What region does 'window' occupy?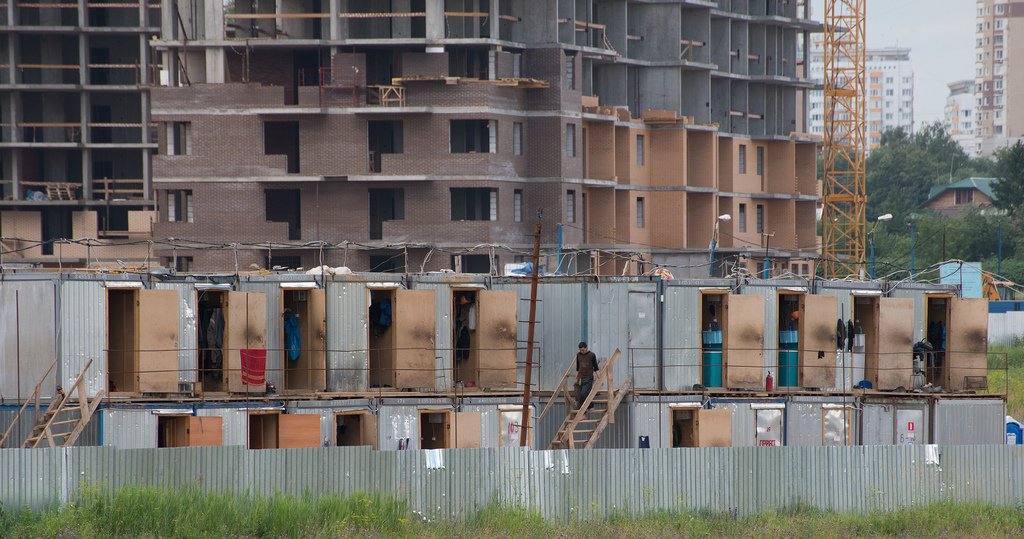
[left=752, top=207, right=767, bottom=234].
